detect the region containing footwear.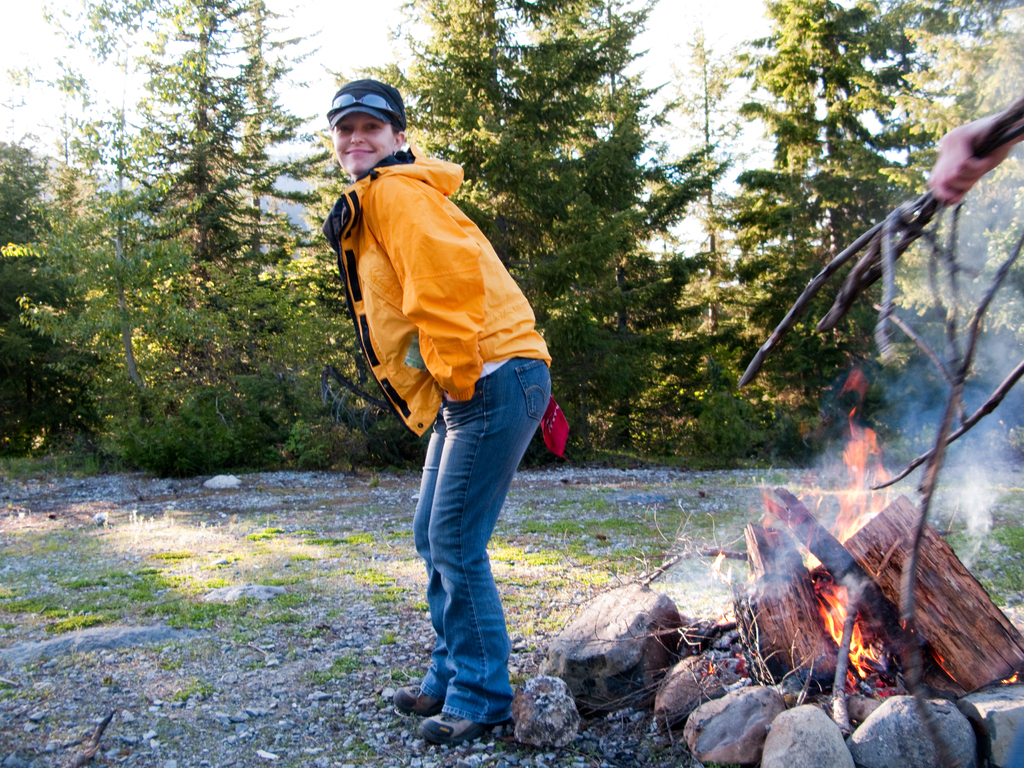
left=419, top=708, right=513, bottom=737.
